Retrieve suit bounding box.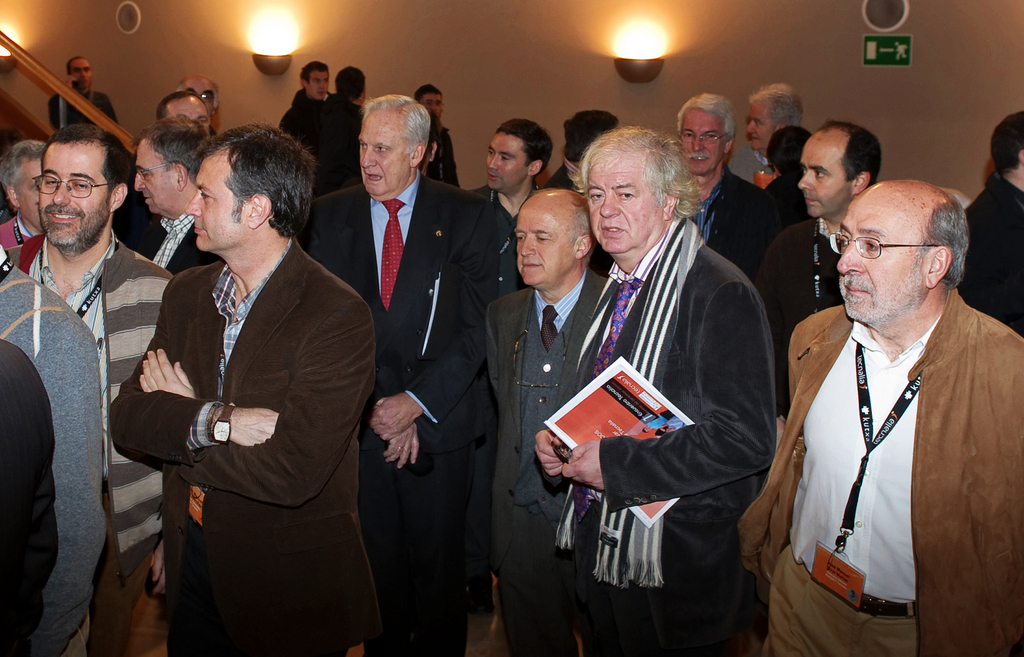
Bounding box: 695 170 781 278.
